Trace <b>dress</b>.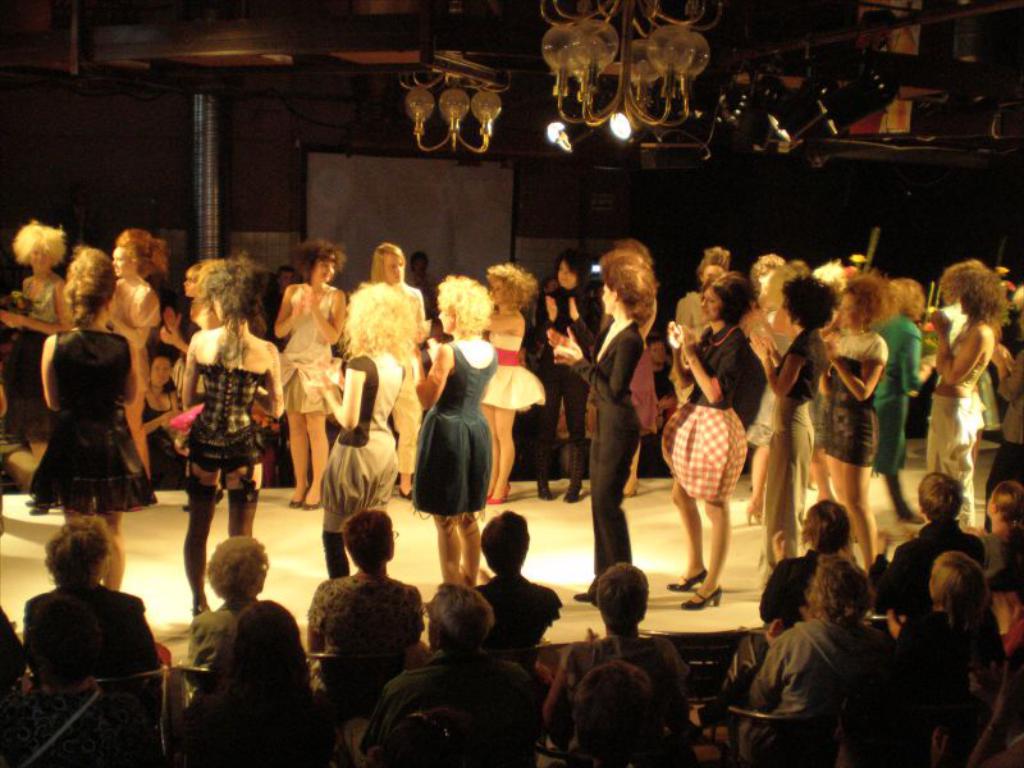
Traced to bbox=[760, 394, 813, 573].
